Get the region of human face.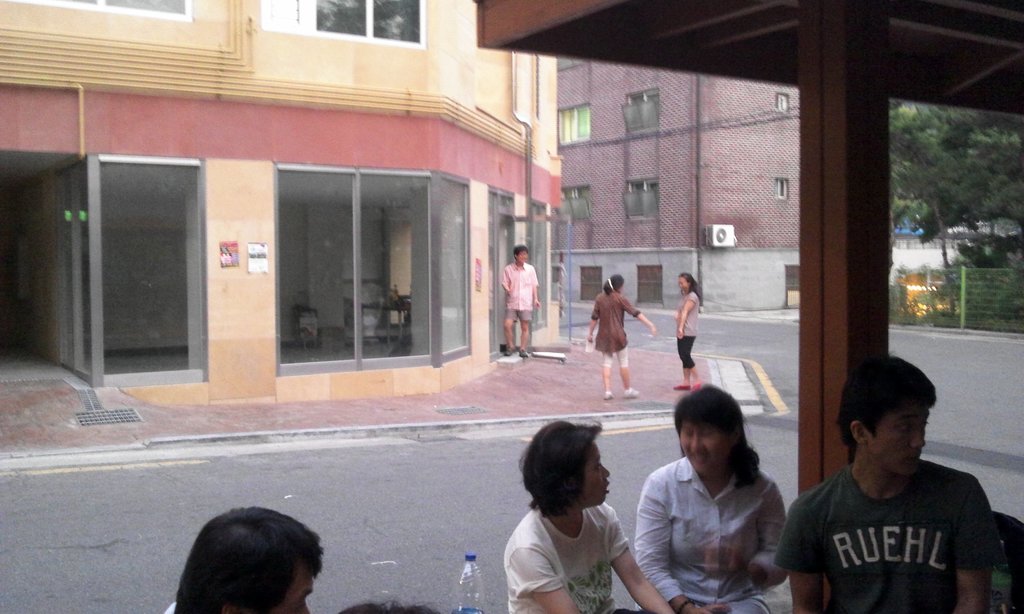
580,445,610,507.
